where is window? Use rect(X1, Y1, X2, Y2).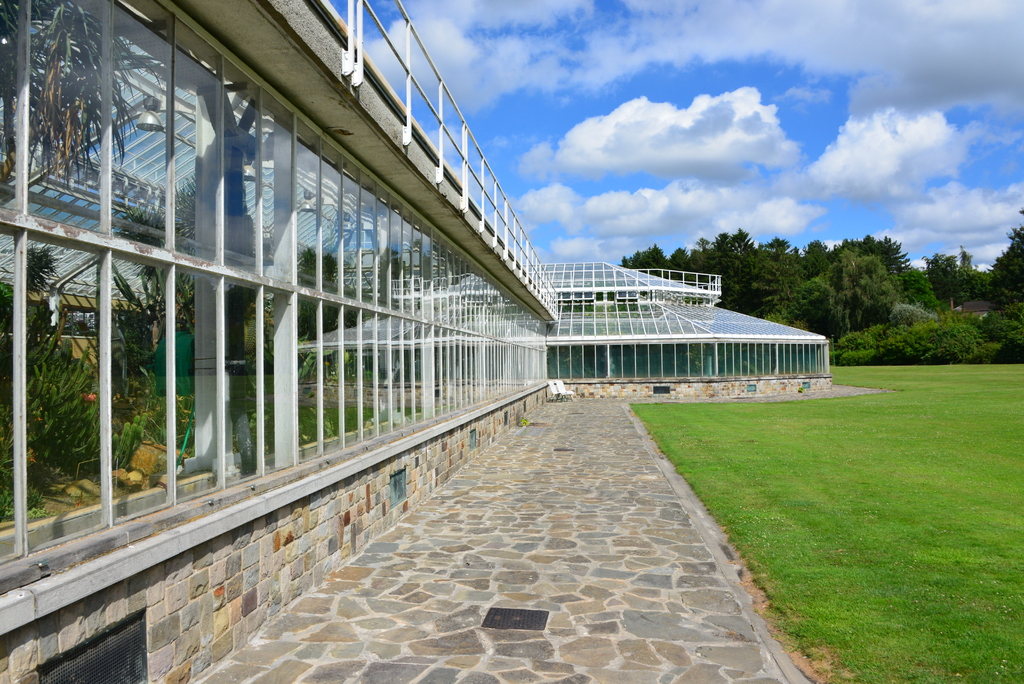
rect(164, 260, 225, 511).
